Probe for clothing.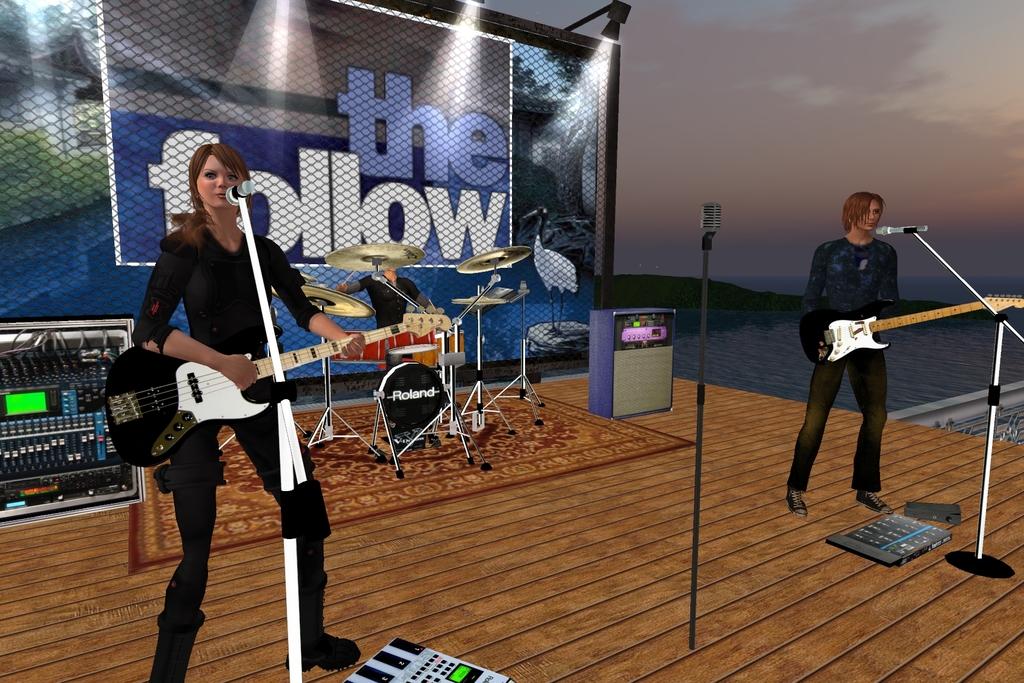
Probe result: l=124, t=198, r=331, b=682.
